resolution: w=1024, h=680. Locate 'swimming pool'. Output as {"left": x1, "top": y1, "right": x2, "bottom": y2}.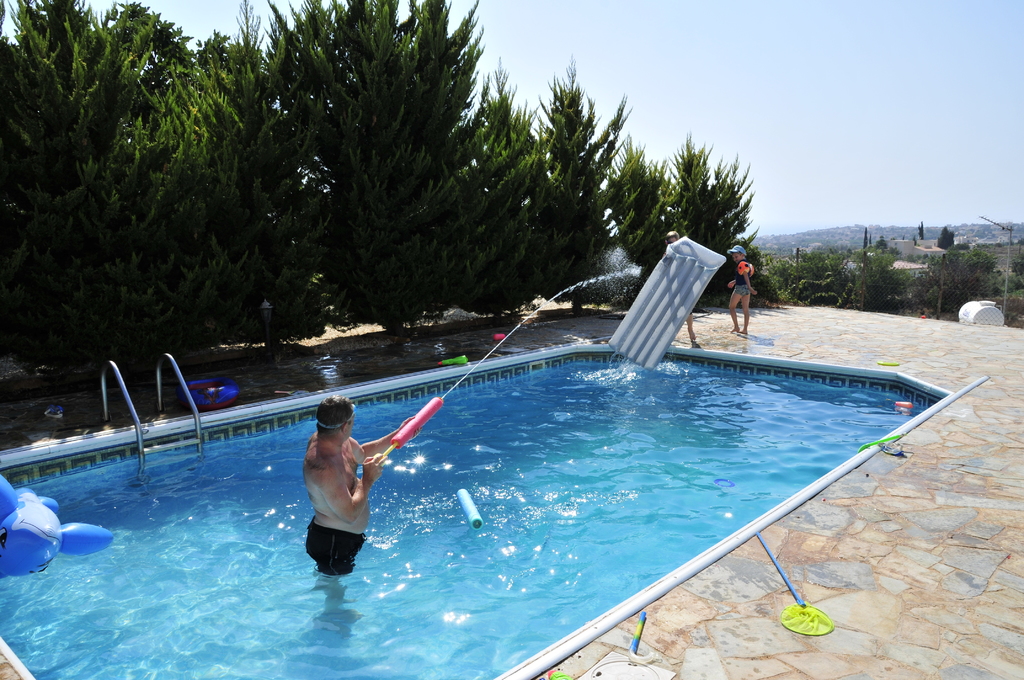
{"left": 236, "top": 332, "right": 945, "bottom": 659}.
